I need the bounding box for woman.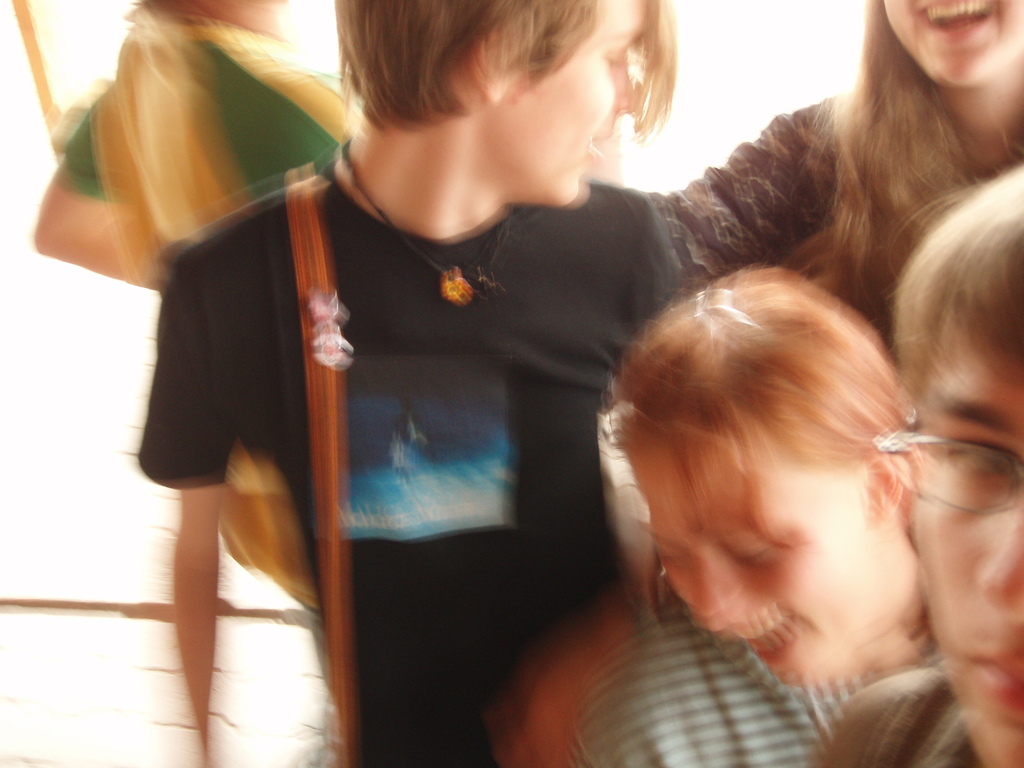
Here it is: bbox(600, 0, 1023, 402).
